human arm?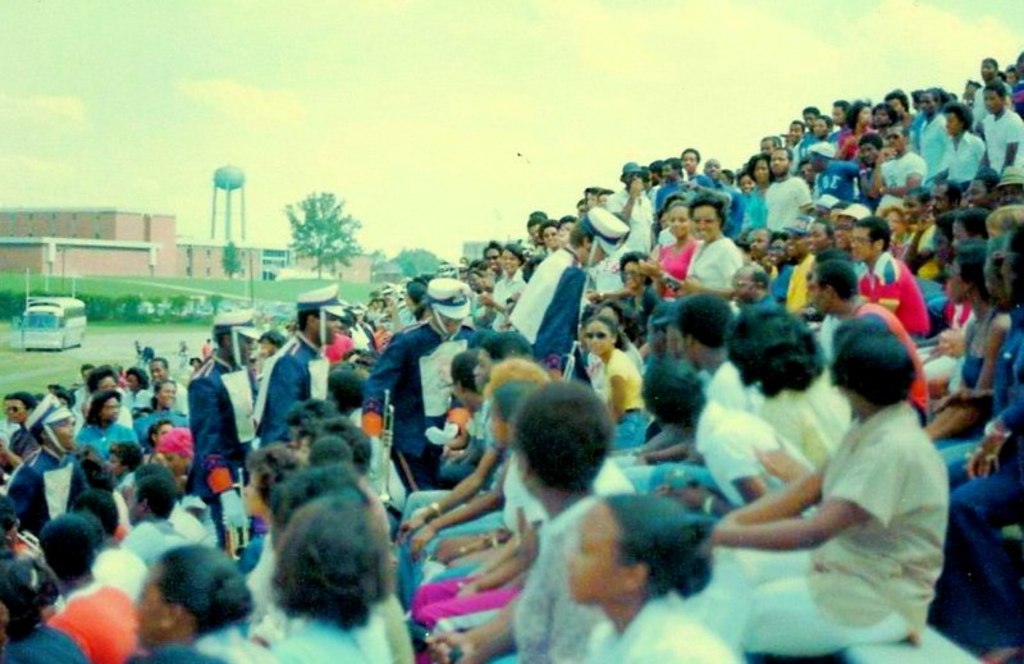
region(422, 600, 508, 661)
